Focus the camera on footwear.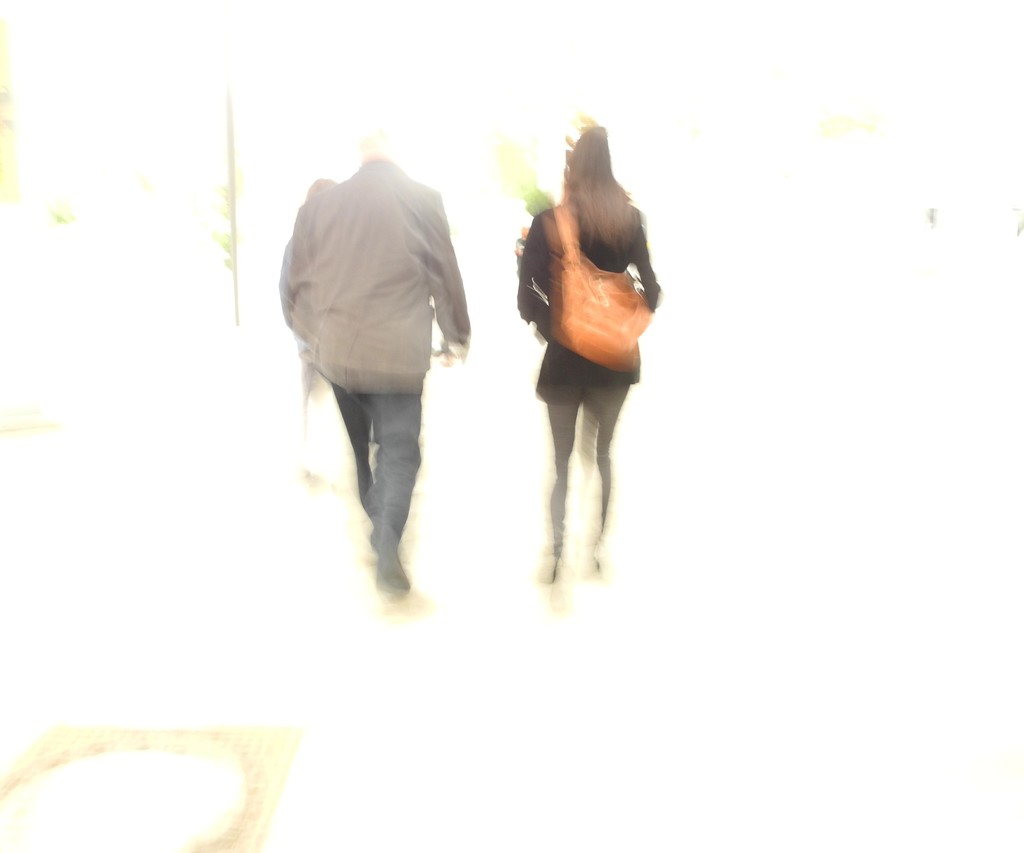
Focus region: 378/565/413/597.
